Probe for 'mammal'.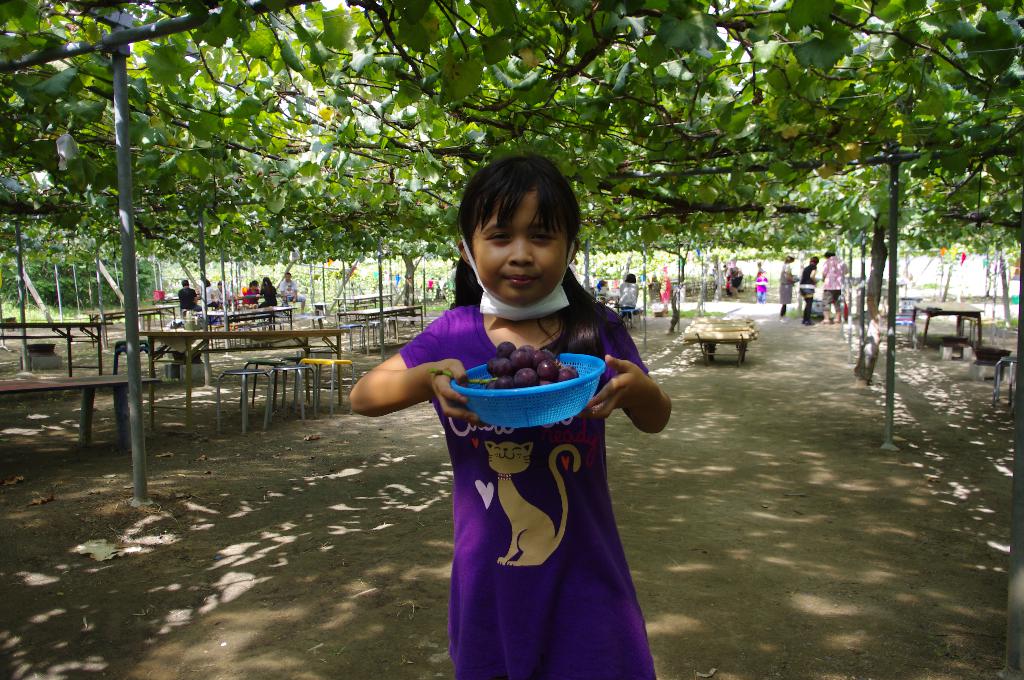
Probe result: box=[281, 271, 307, 316].
